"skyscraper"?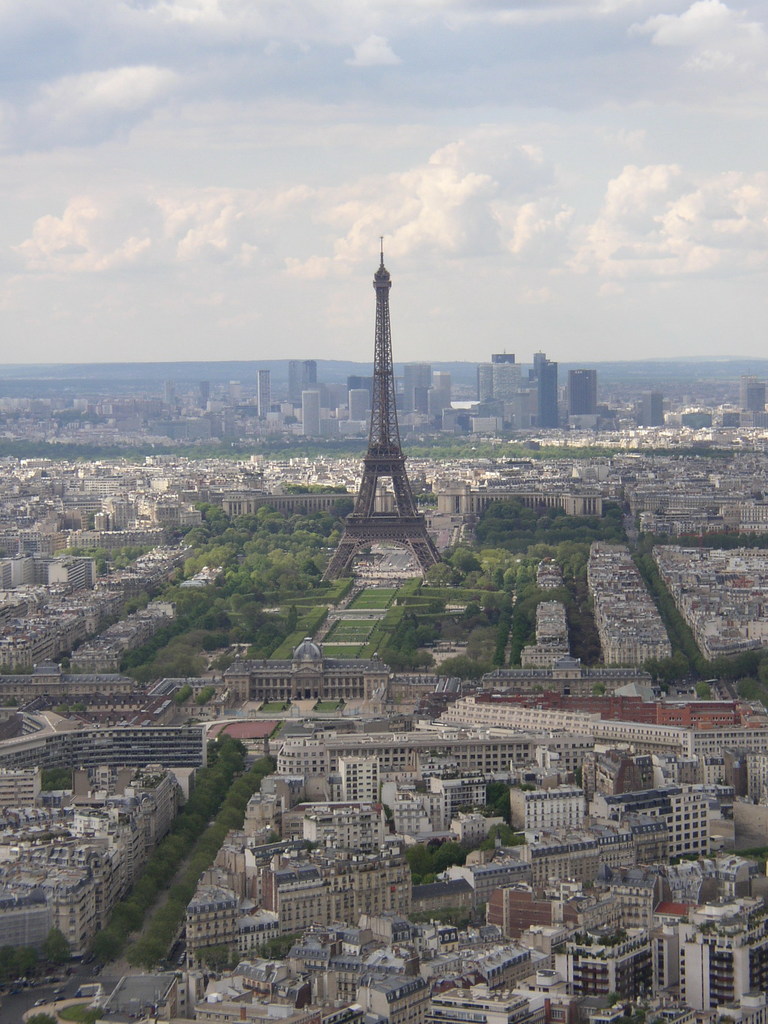
333 234 449 586
